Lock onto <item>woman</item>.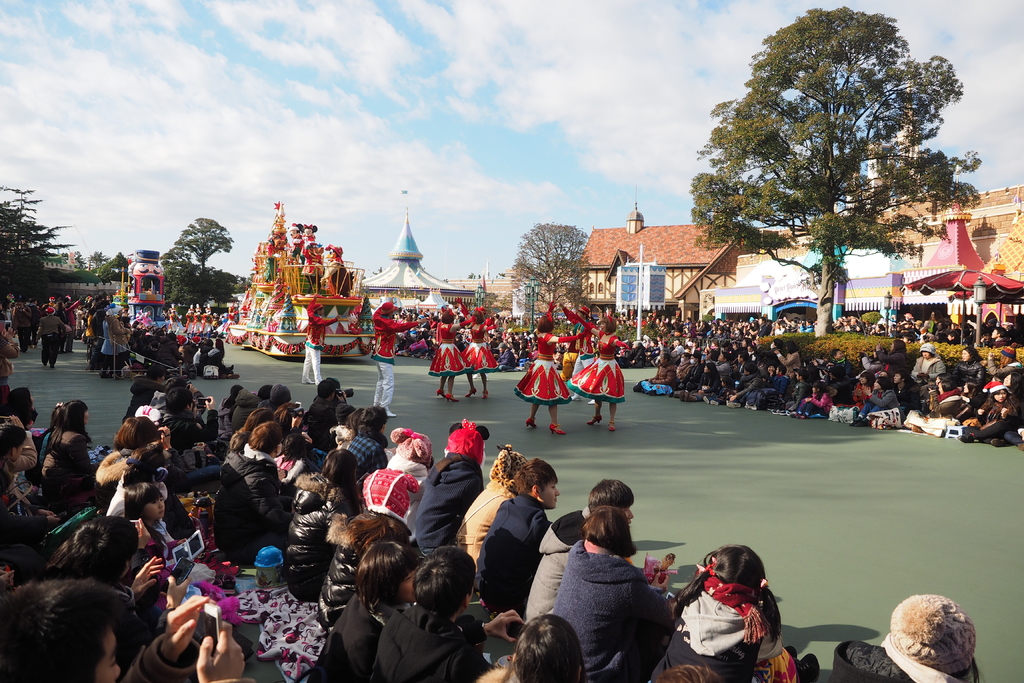
Locked: <box>675,351,692,386</box>.
